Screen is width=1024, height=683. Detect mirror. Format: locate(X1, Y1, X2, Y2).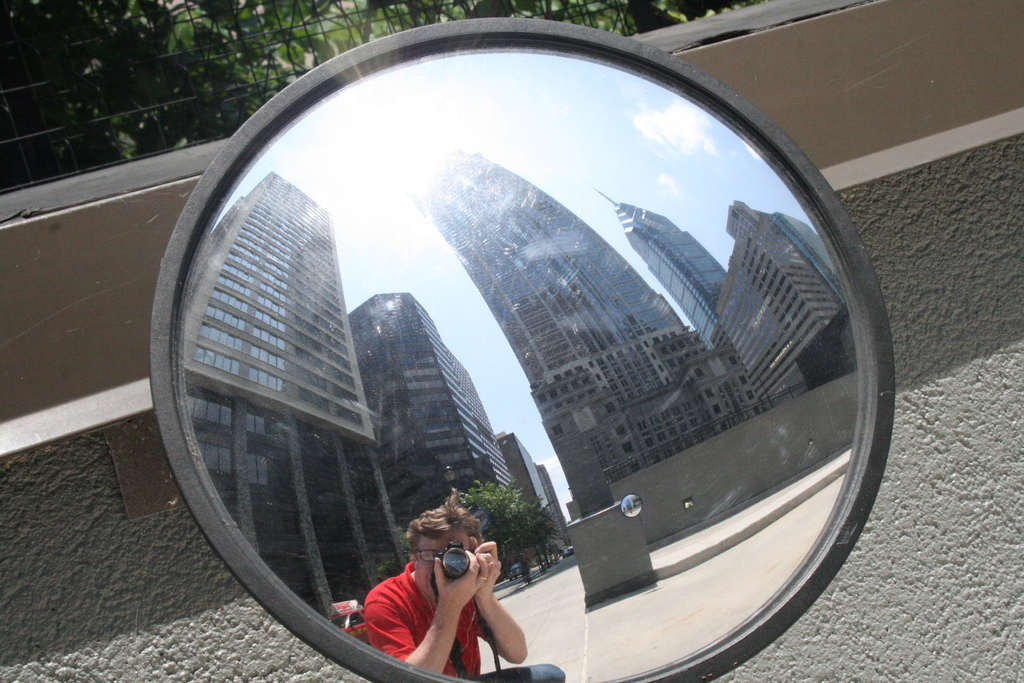
locate(175, 46, 863, 682).
